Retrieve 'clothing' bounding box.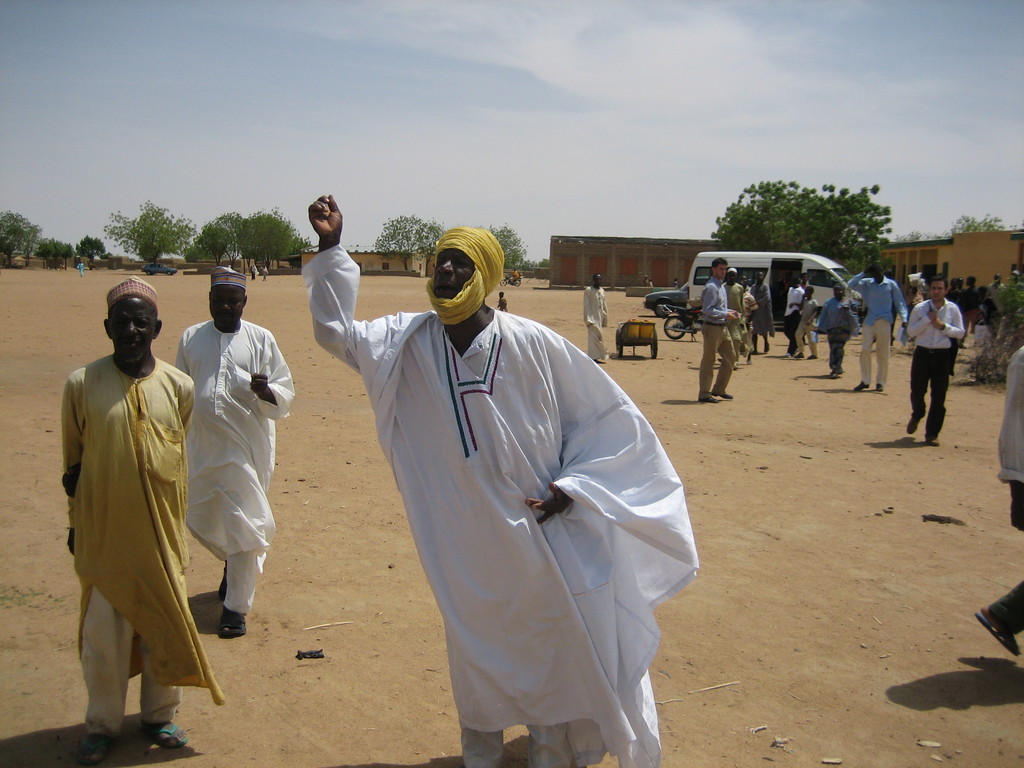
Bounding box: (722,276,747,352).
